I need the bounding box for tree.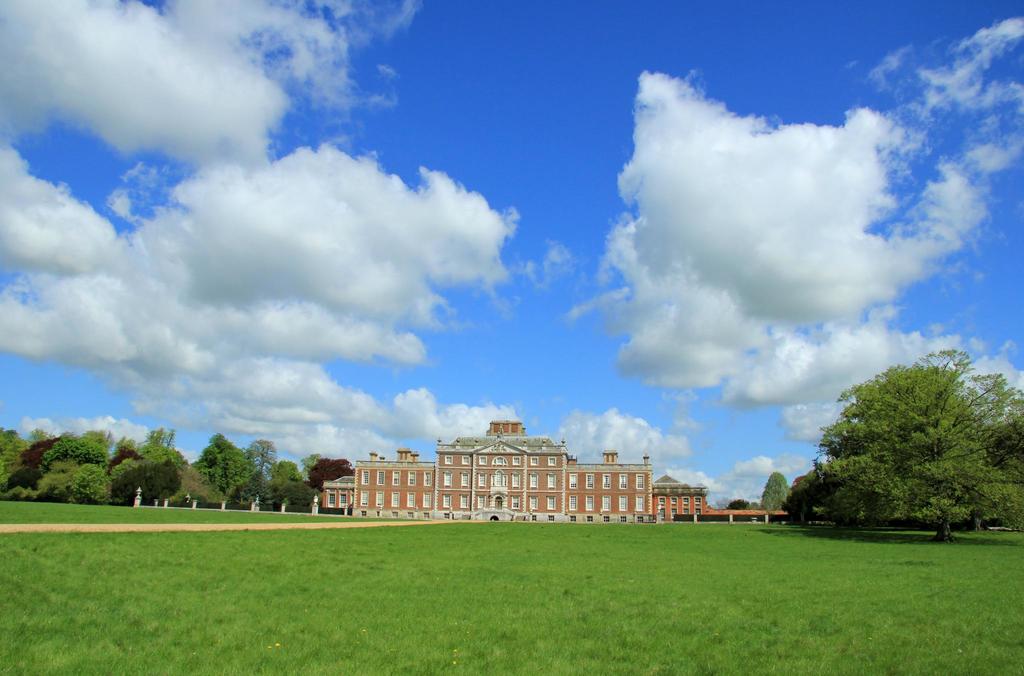
Here it is: rect(106, 433, 145, 470).
